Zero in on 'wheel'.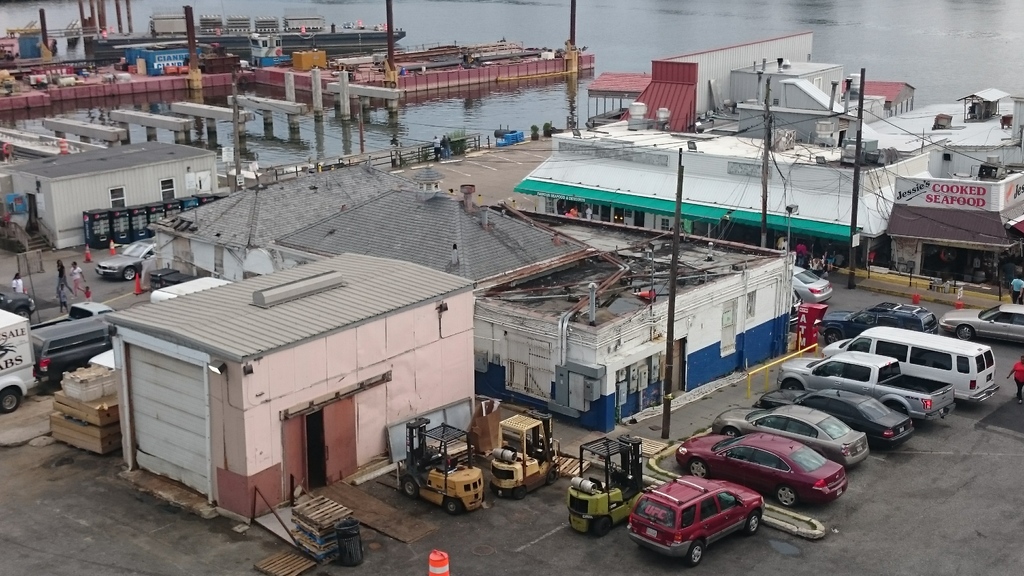
Zeroed in: 0/390/20/412.
